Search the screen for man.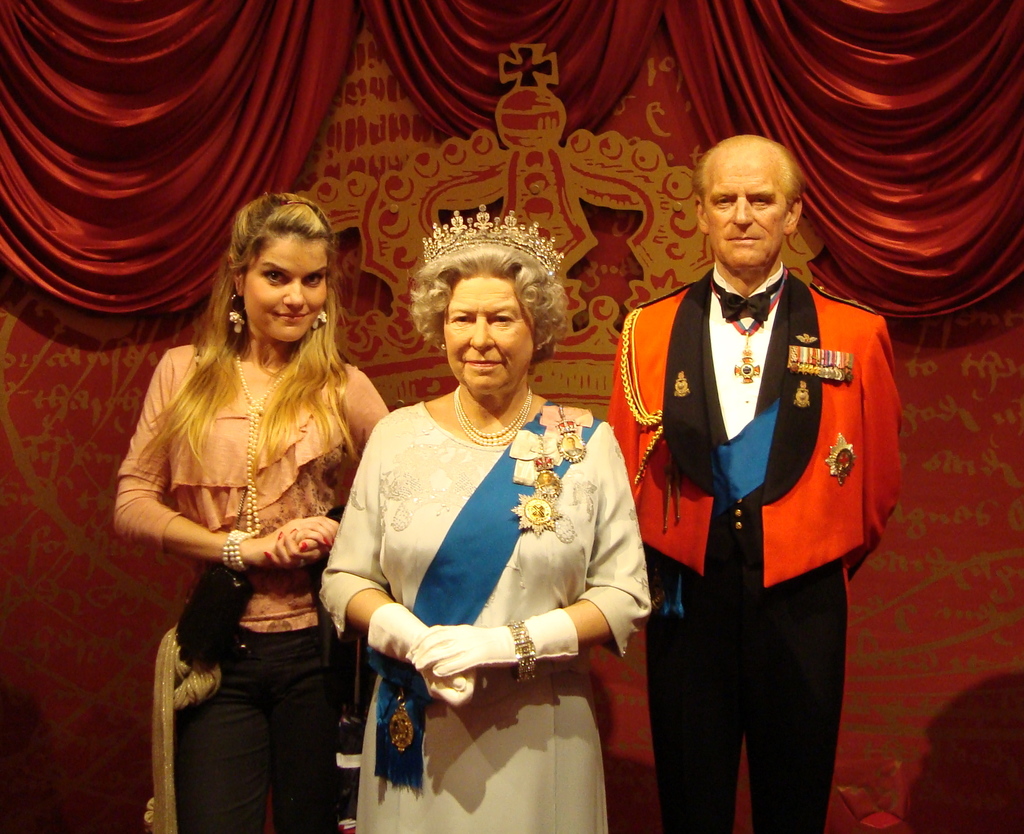
Found at 605/146/894/821.
